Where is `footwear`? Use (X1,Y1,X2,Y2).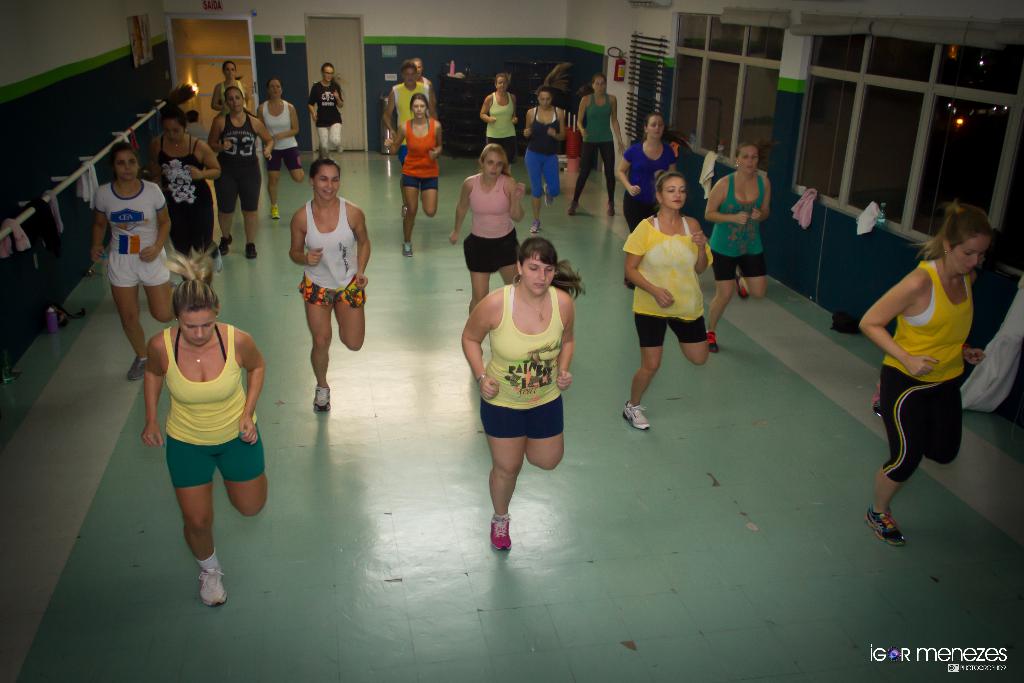
(198,559,227,607).
